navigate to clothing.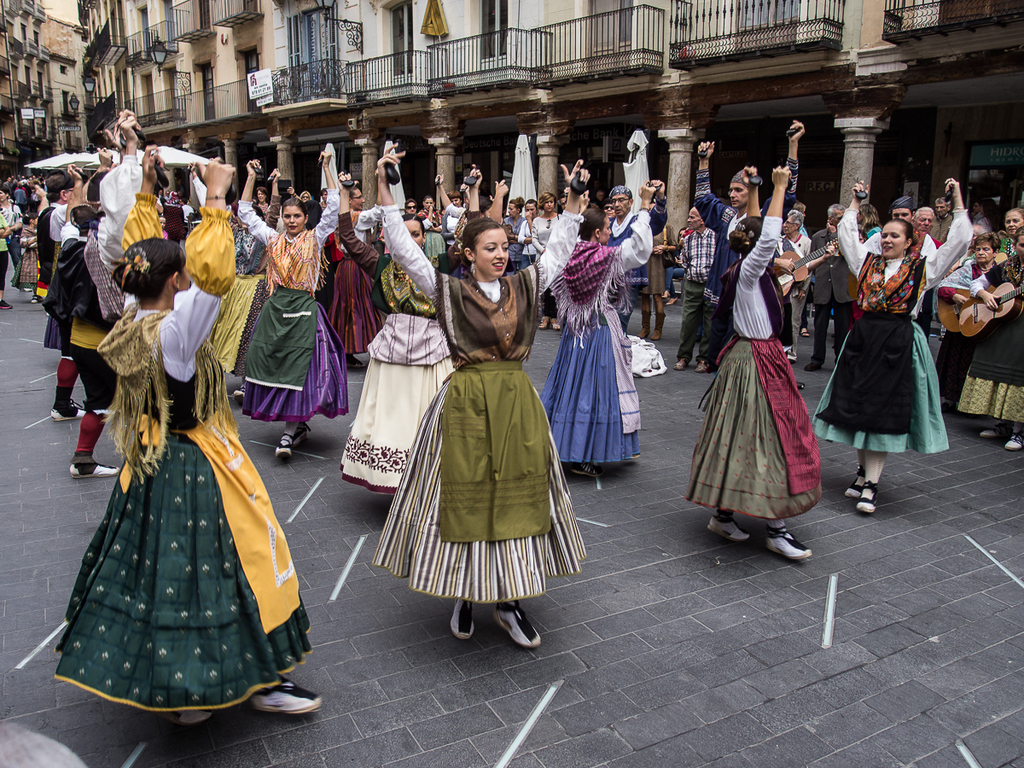
Navigation target: box=[3, 204, 20, 275].
